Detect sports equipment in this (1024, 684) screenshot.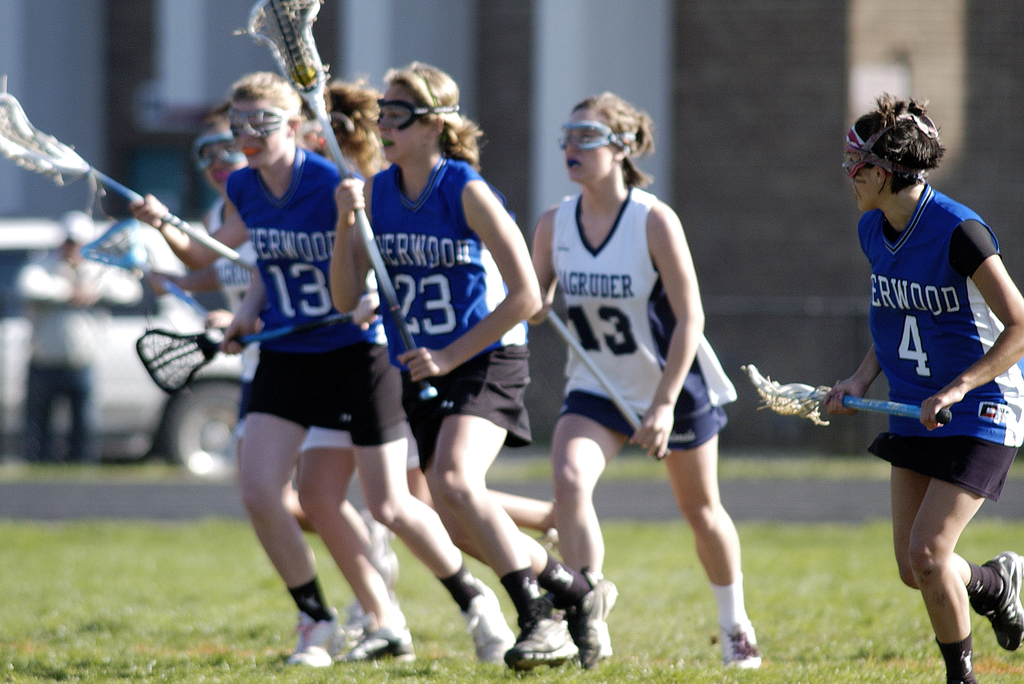
Detection: locate(79, 218, 206, 319).
